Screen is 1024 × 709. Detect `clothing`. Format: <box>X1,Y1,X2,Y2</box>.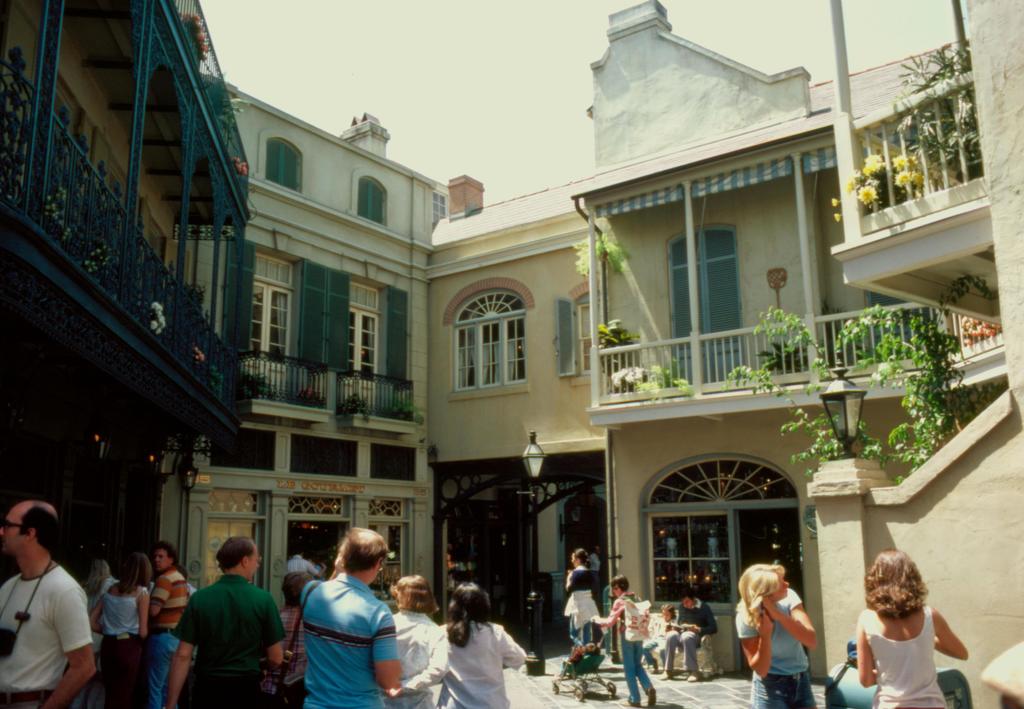
<box>659,594,722,668</box>.
